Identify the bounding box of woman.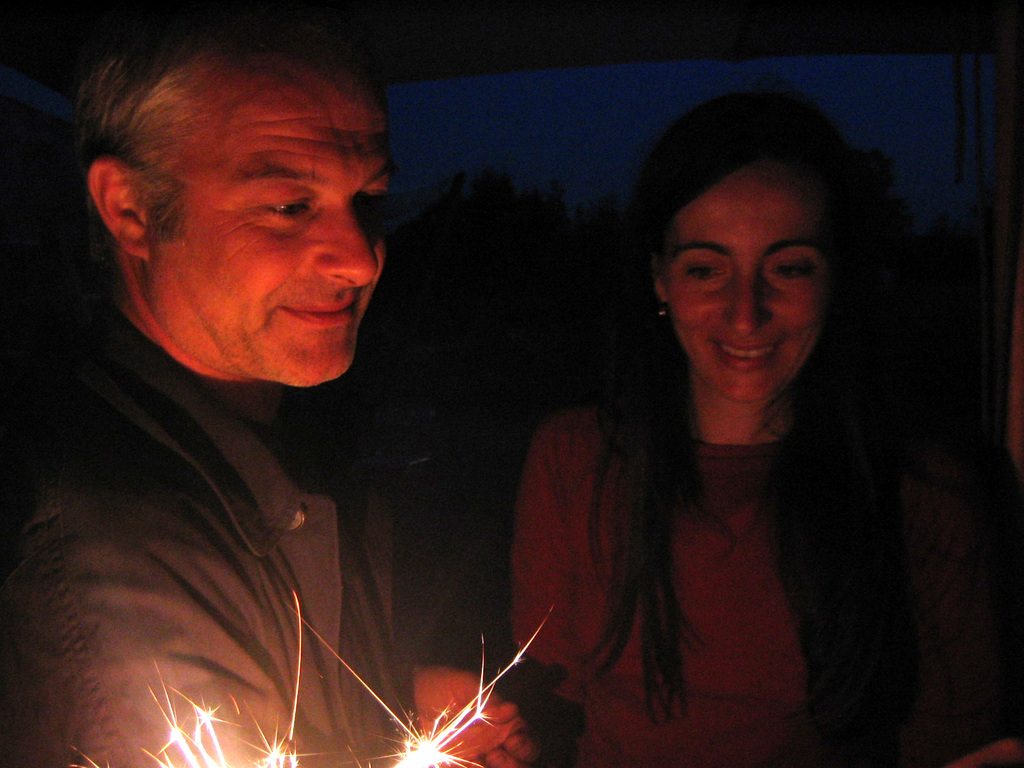
[469,91,956,761].
